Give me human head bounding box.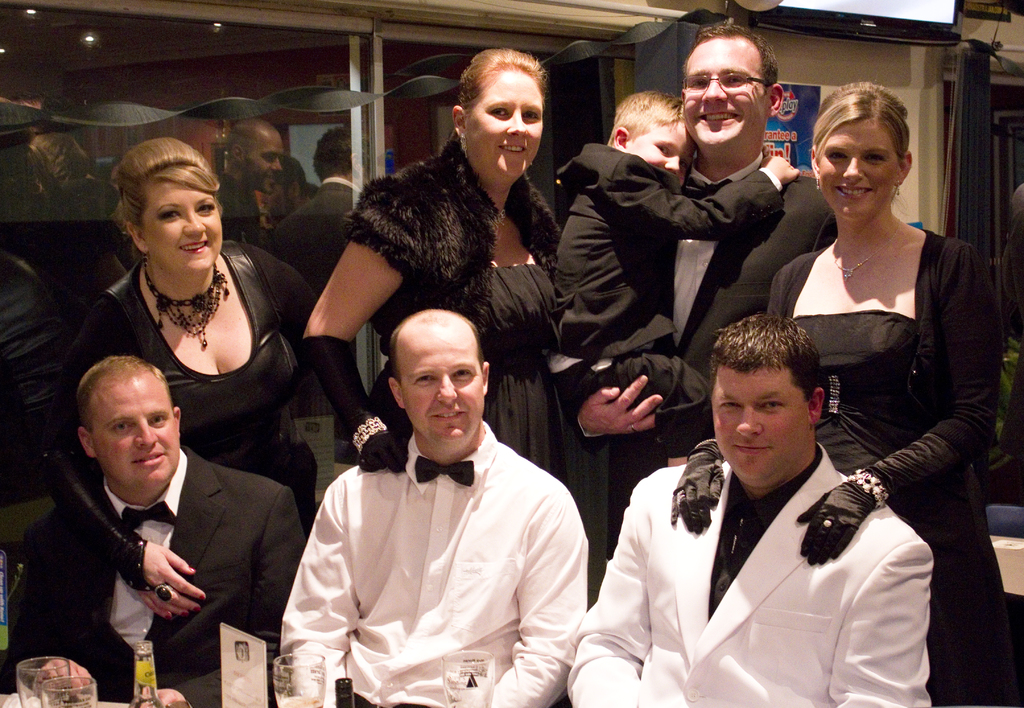
locate(710, 313, 824, 485).
